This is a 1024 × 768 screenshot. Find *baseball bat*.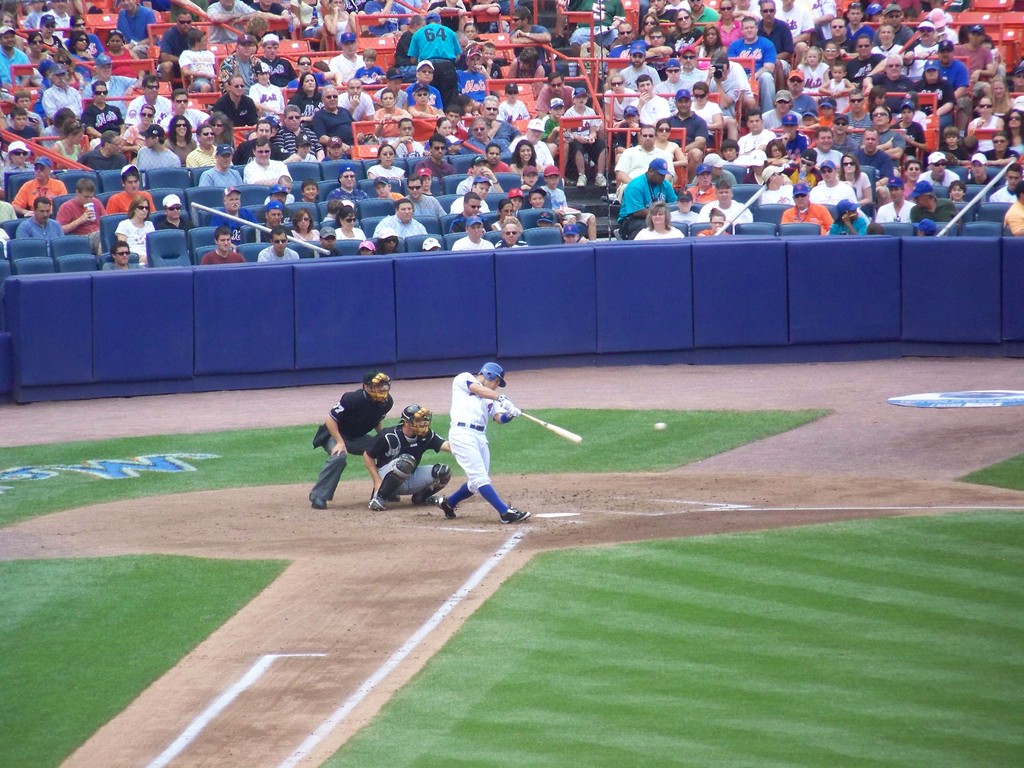
Bounding box: 501, 408, 586, 445.
